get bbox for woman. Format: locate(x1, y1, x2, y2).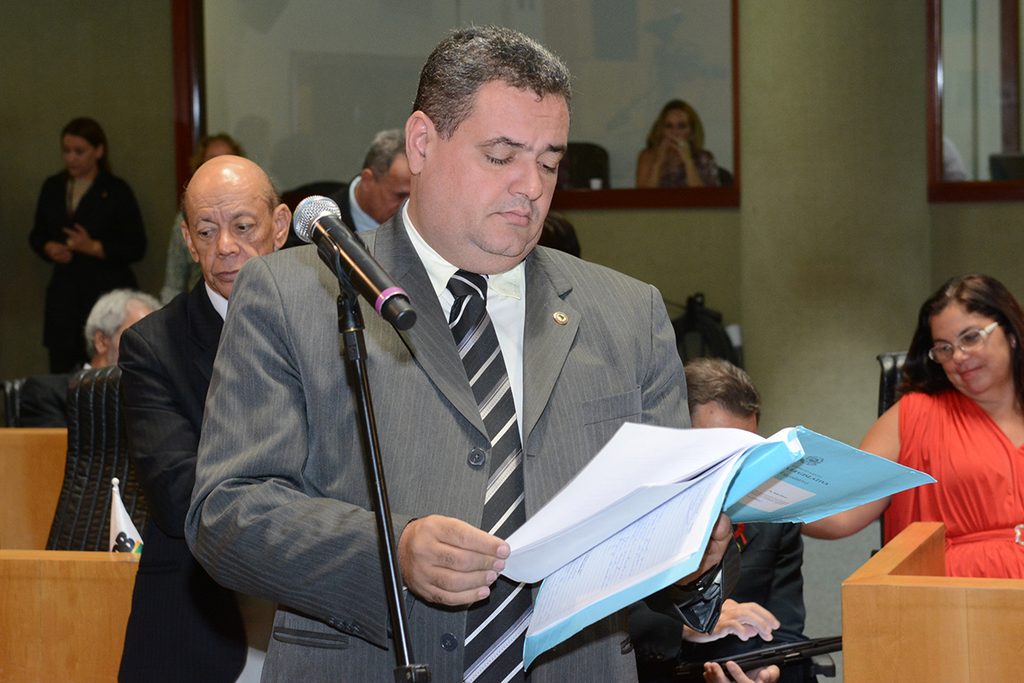
locate(793, 276, 1023, 587).
